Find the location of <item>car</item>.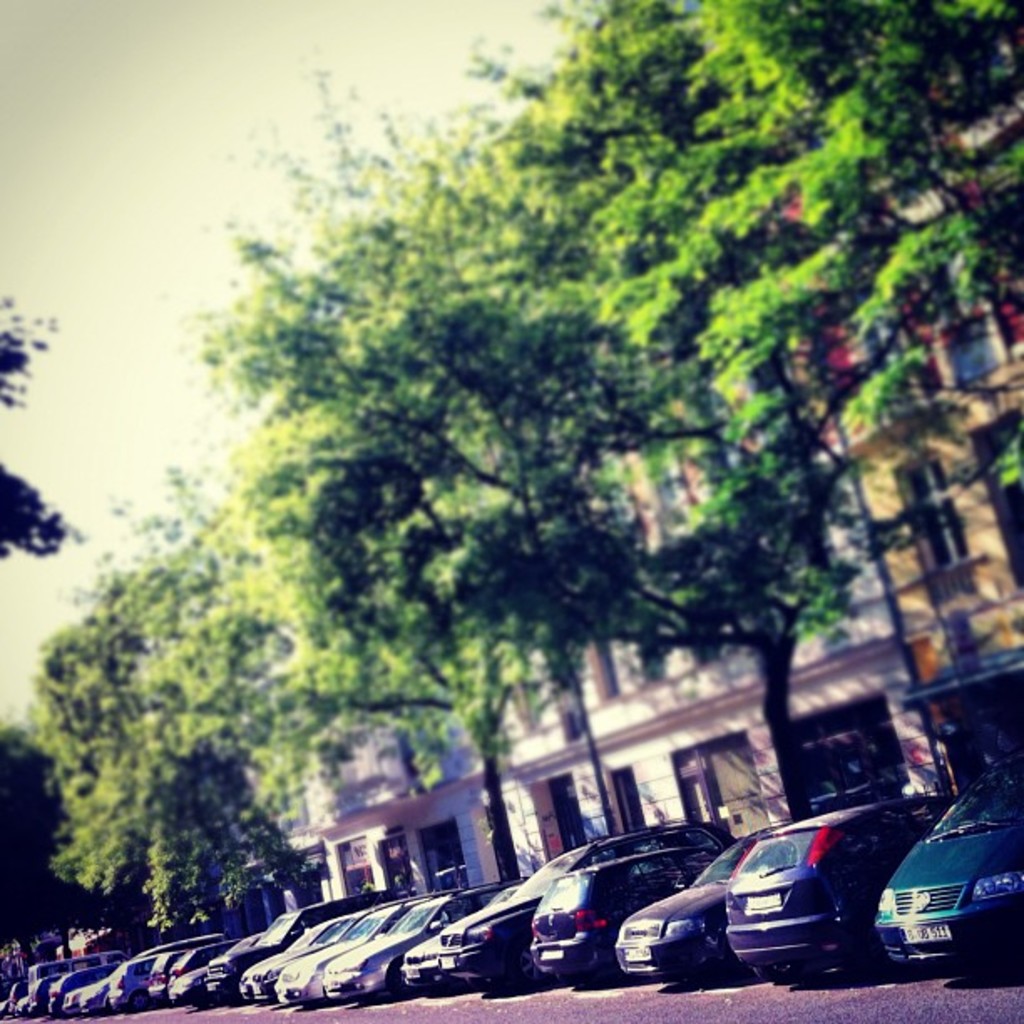
Location: left=325, top=887, right=507, bottom=996.
